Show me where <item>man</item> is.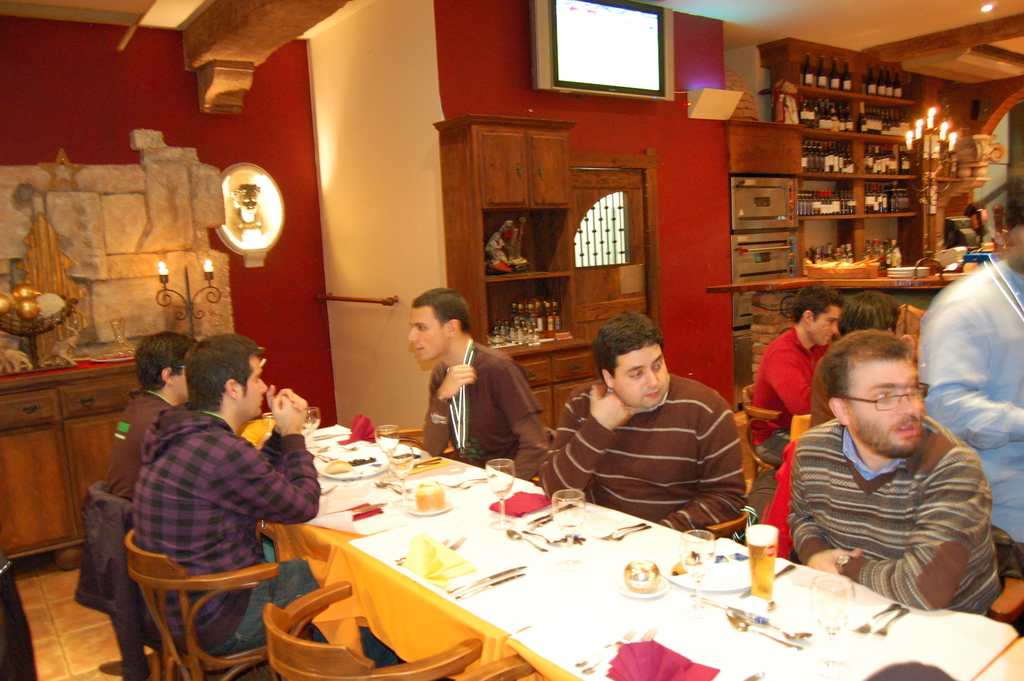
<item>man</item> is at select_region(538, 313, 750, 533).
